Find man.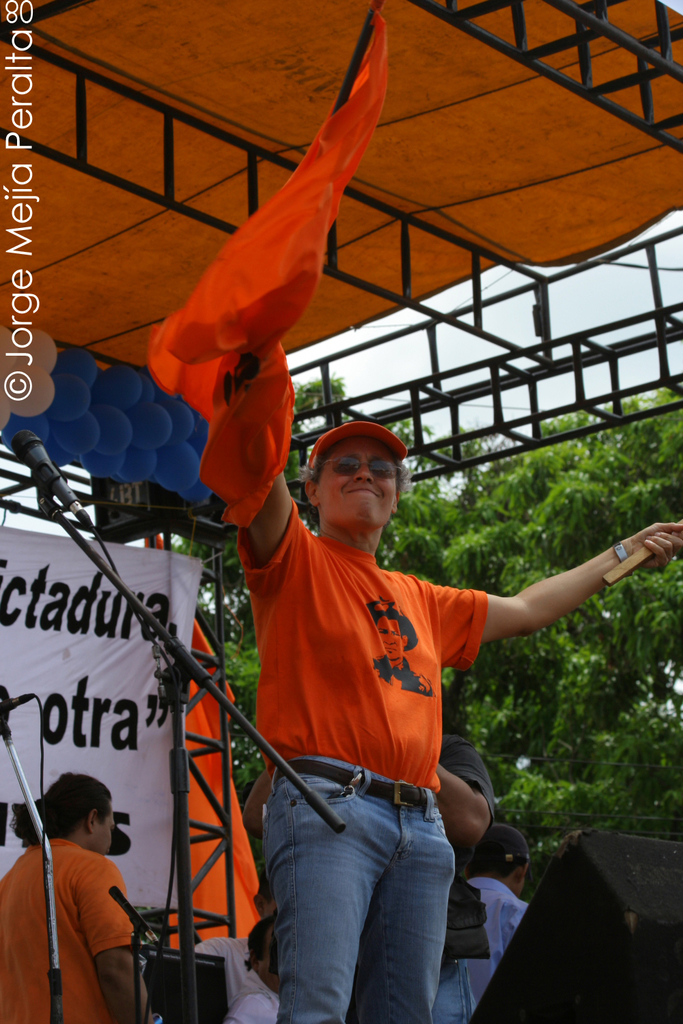
x1=0 y1=766 x2=146 y2=1023.
